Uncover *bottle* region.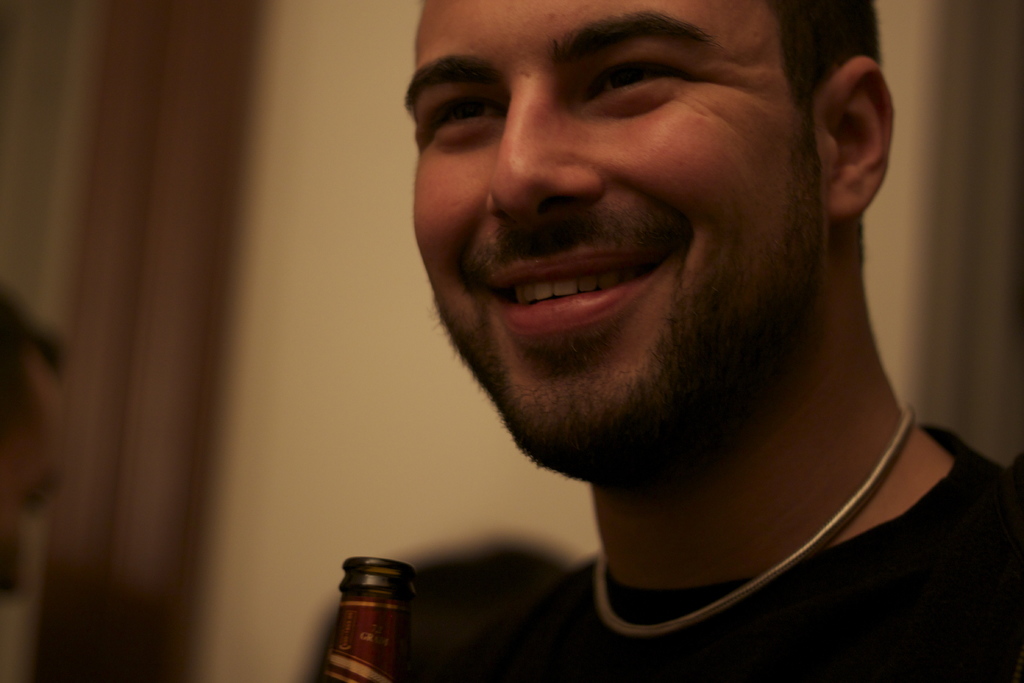
Uncovered: bbox=[321, 566, 426, 677].
